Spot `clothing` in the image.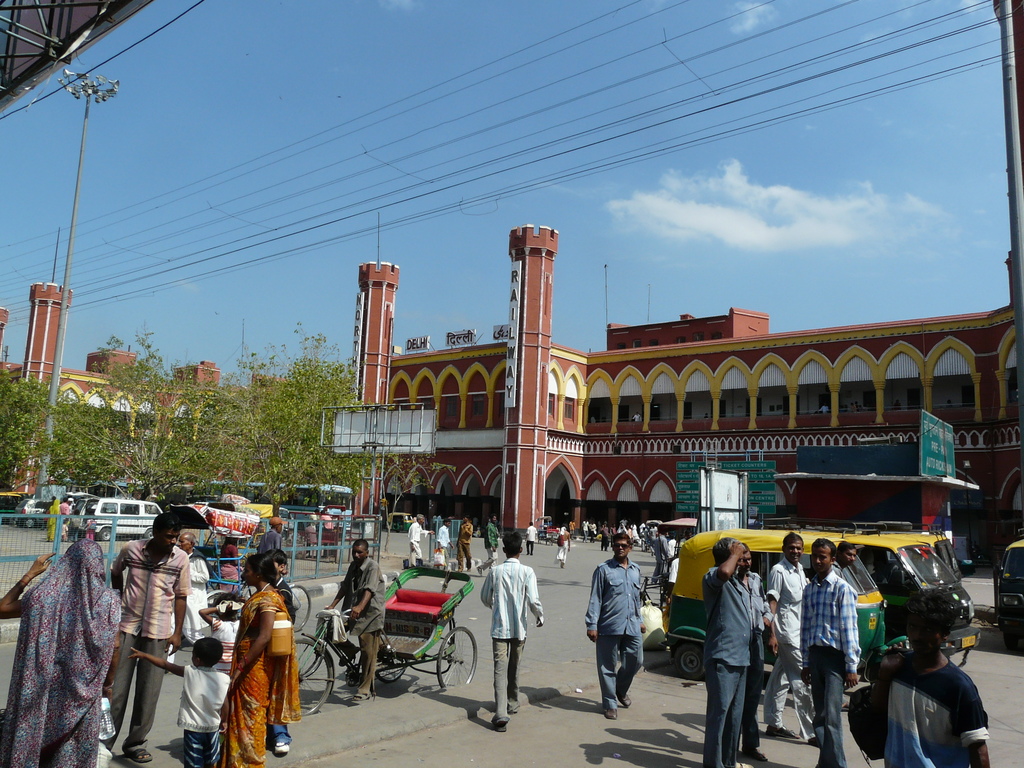
`clothing` found at (480, 559, 556, 730).
